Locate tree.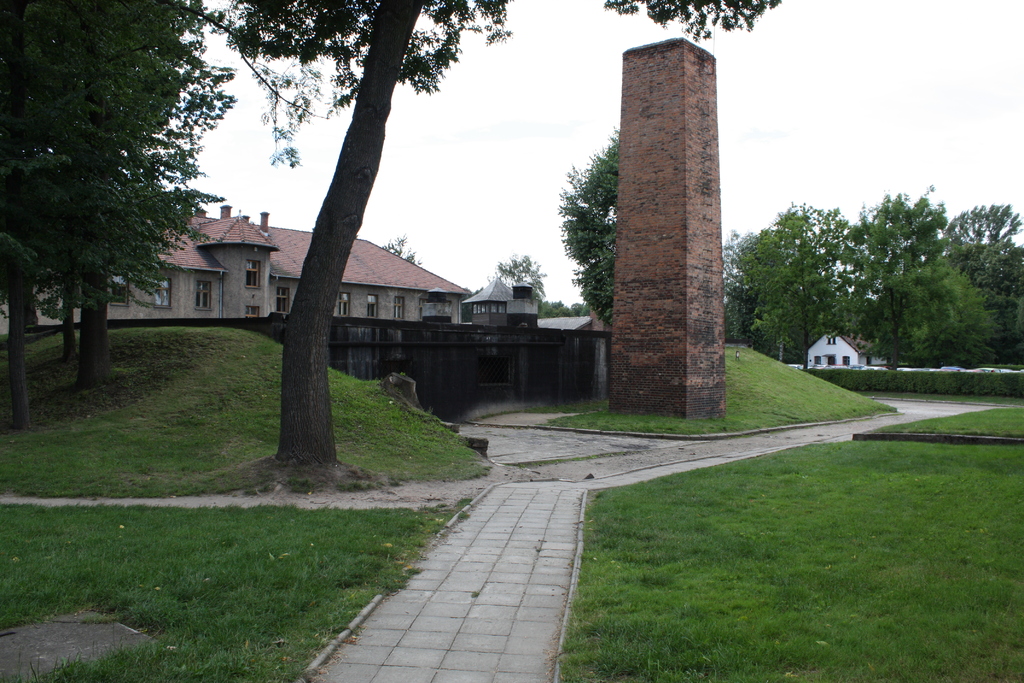
Bounding box: (x1=380, y1=229, x2=425, y2=266).
